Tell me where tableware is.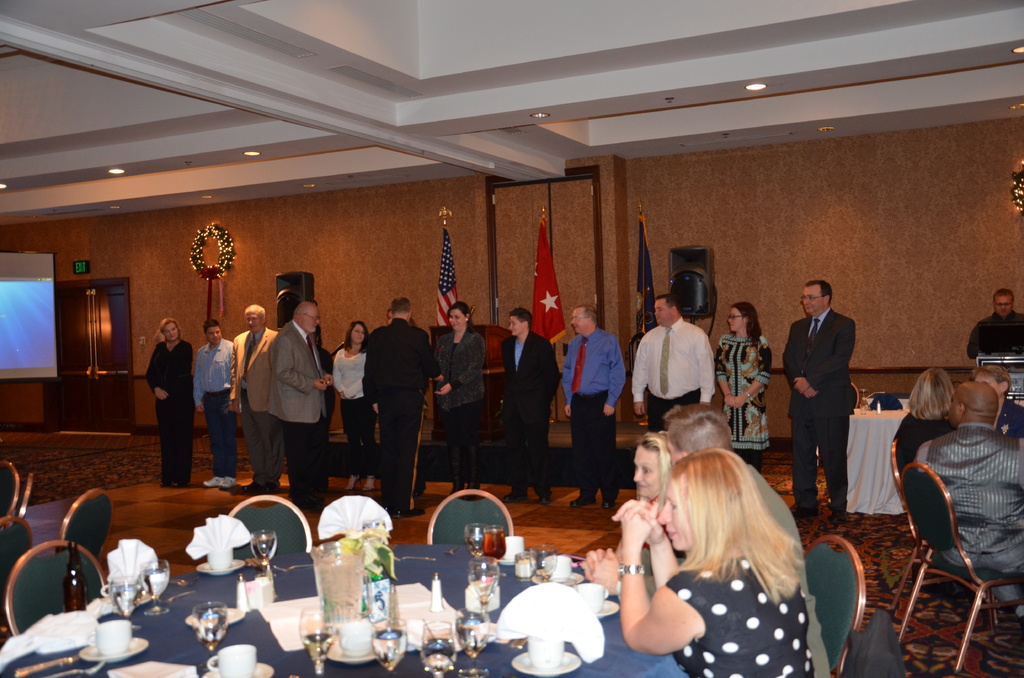
tableware is at crop(422, 617, 451, 677).
